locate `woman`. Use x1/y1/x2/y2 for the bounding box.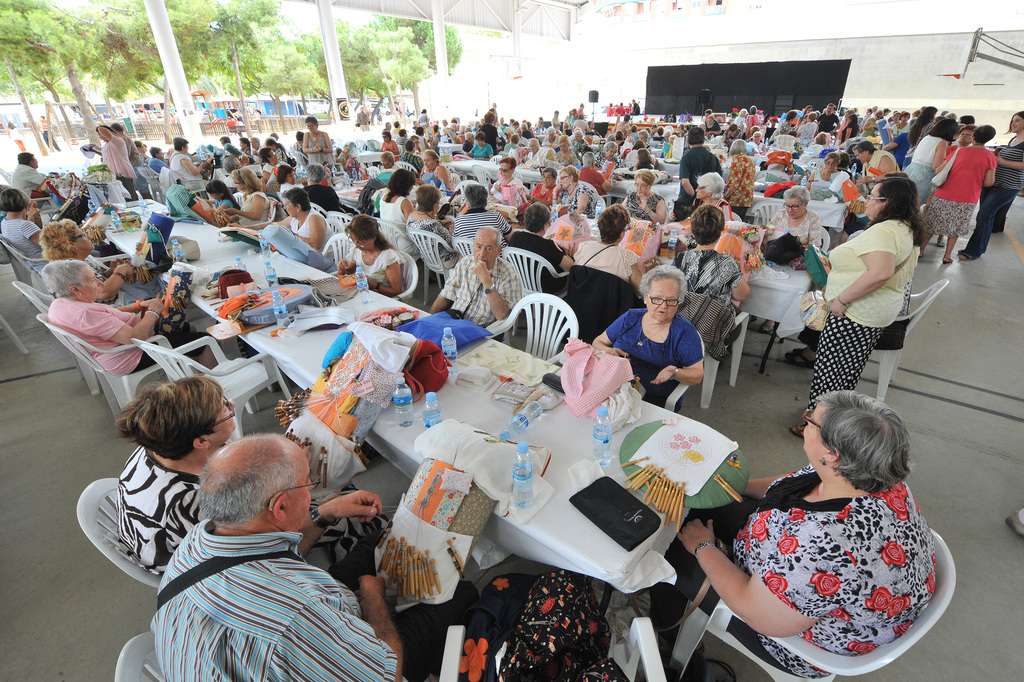
1/188/42/258.
